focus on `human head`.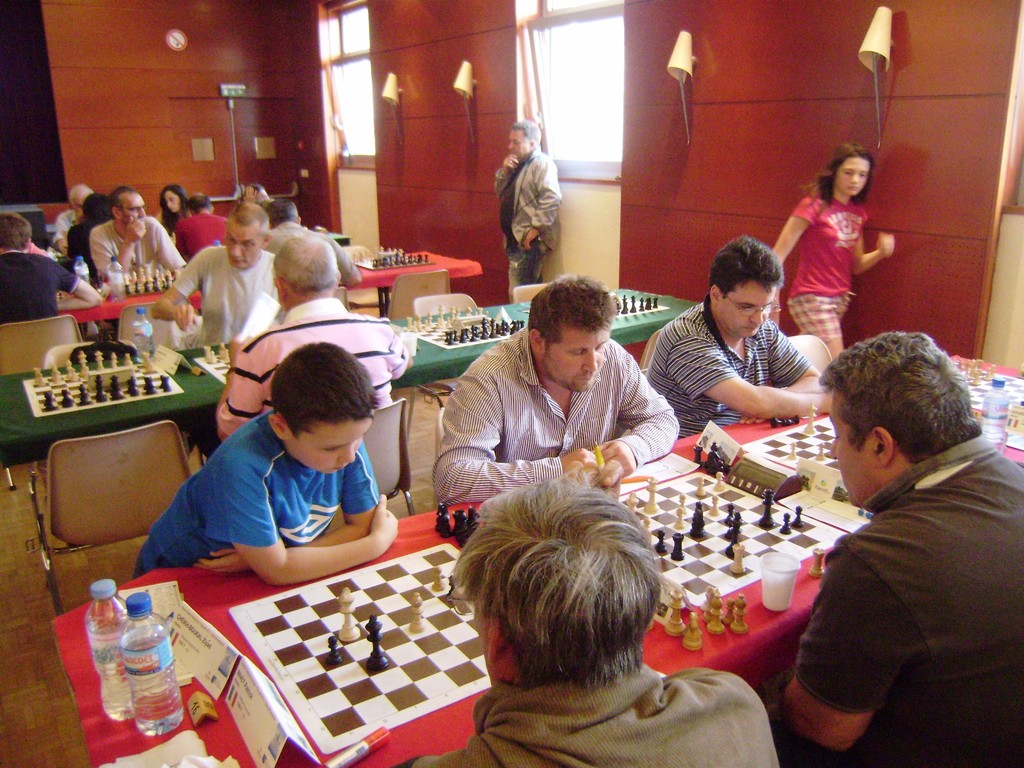
Focused at x1=186 y1=192 x2=214 y2=213.
